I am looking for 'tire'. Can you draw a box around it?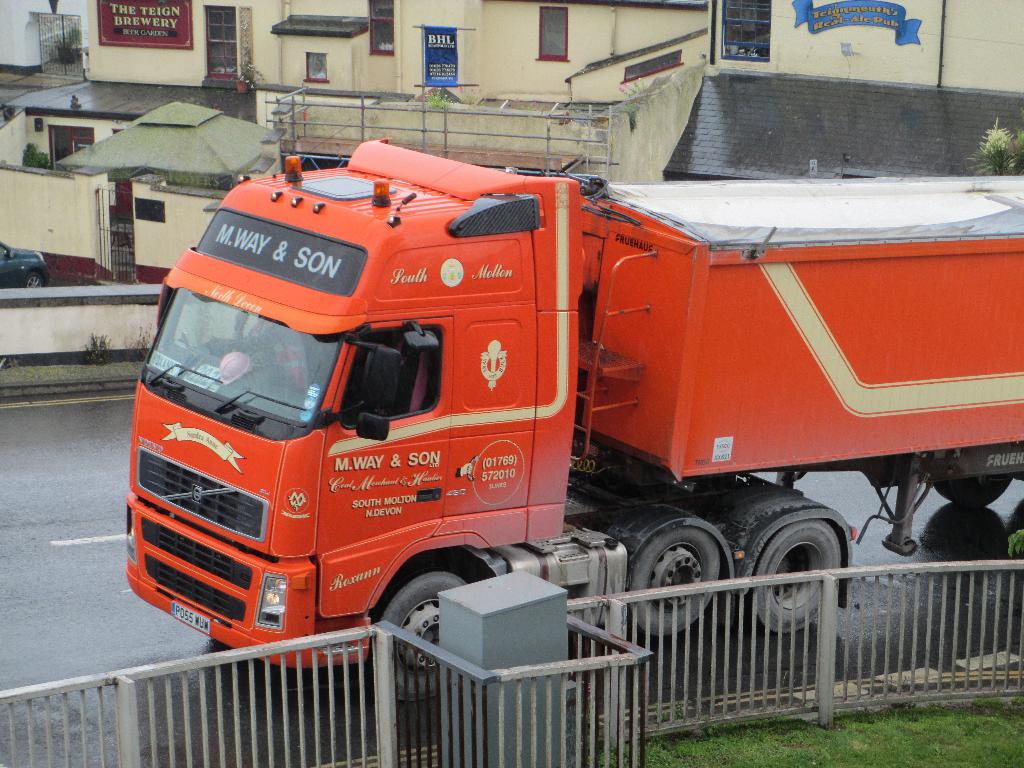
Sure, the bounding box is select_region(365, 556, 468, 689).
